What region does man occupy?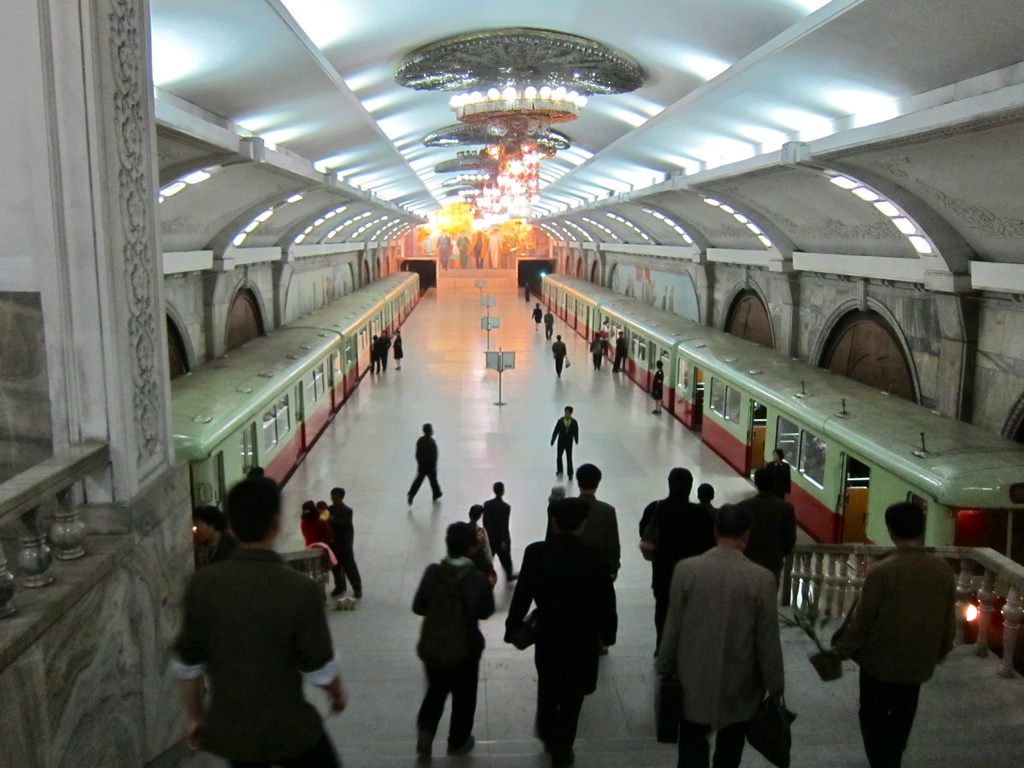
rect(695, 487, 714, 530).
